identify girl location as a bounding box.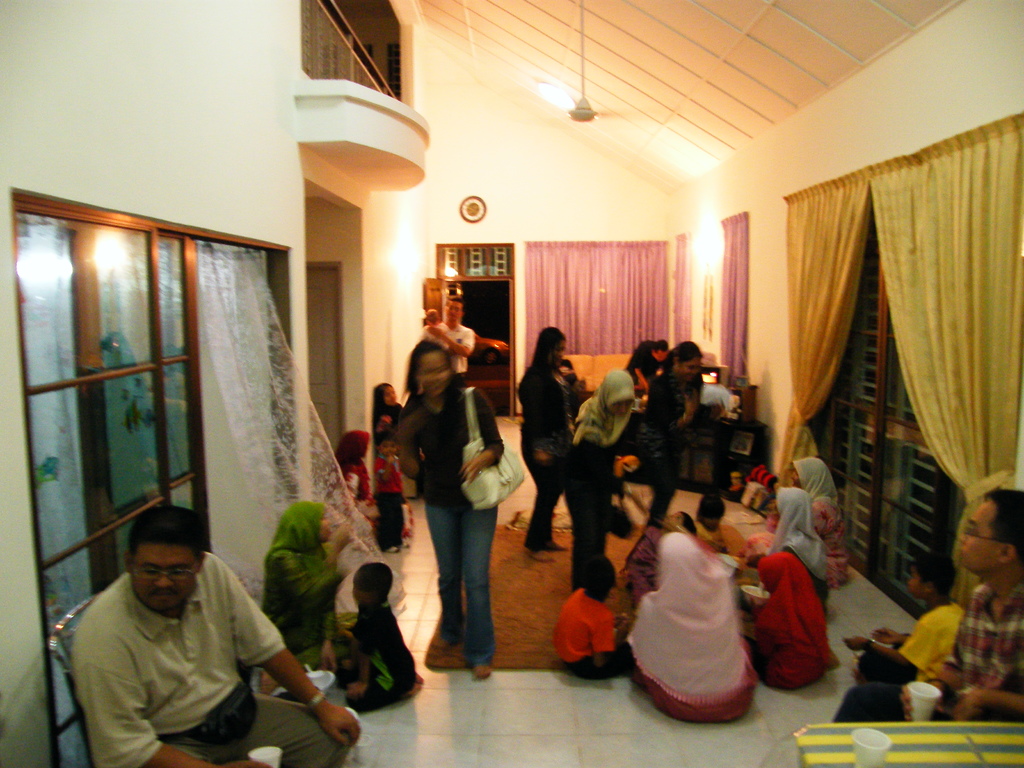
select_region(746, 548, 842, 687).
